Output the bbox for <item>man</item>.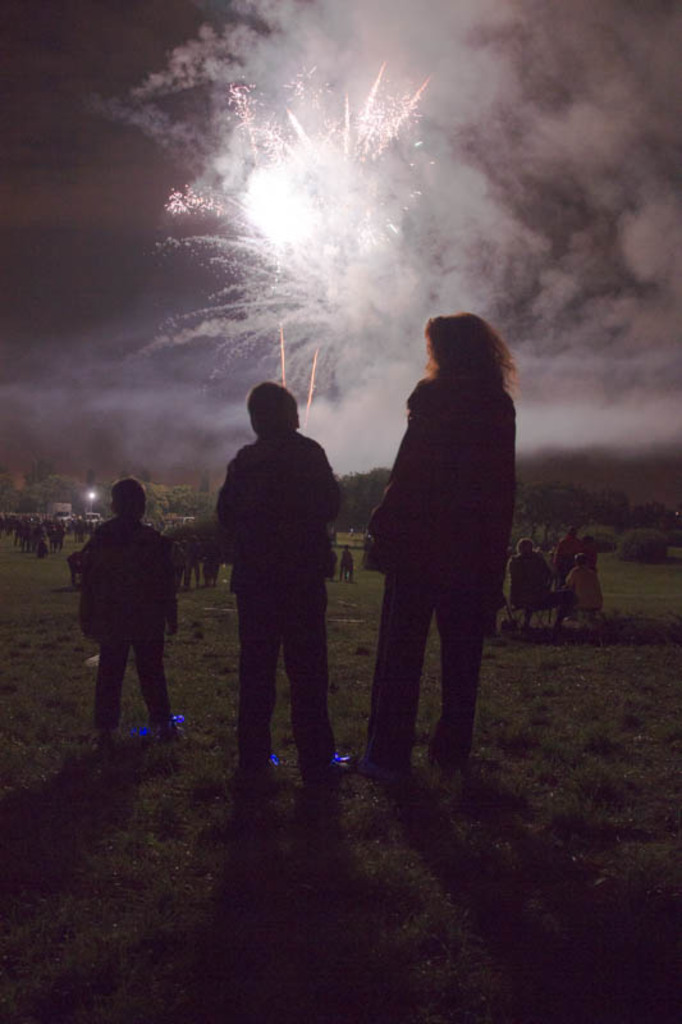
[37, 536, 47, 558].
